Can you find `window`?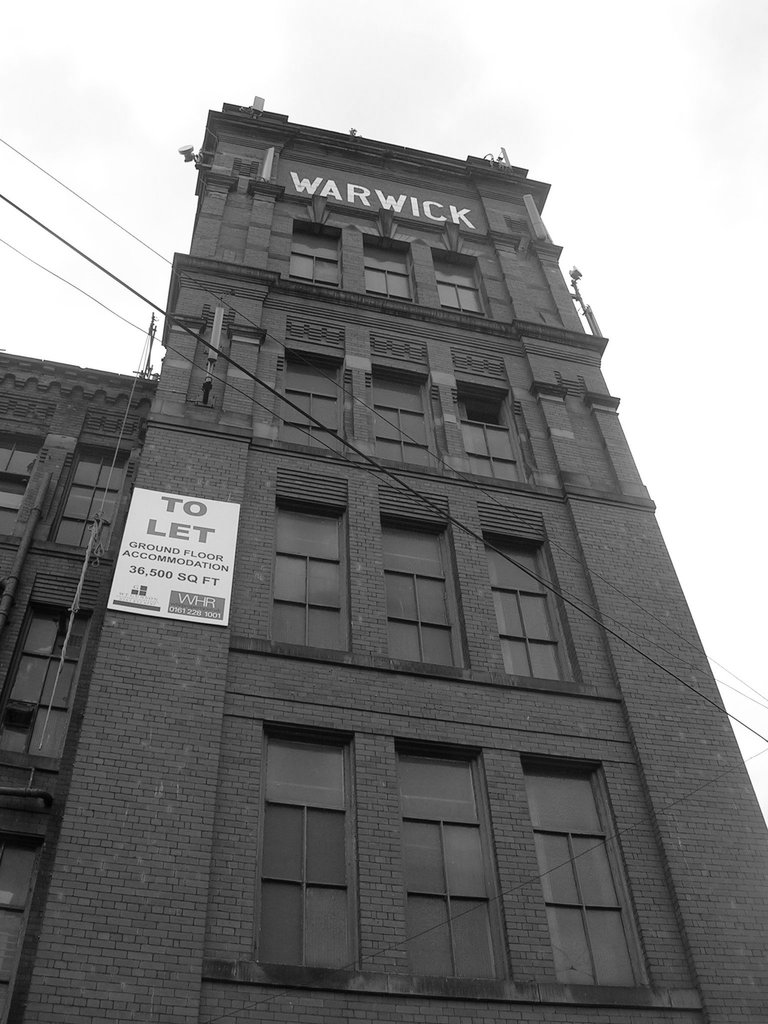
Yes, bounding box: bbox(252, 504, 352, 650).
